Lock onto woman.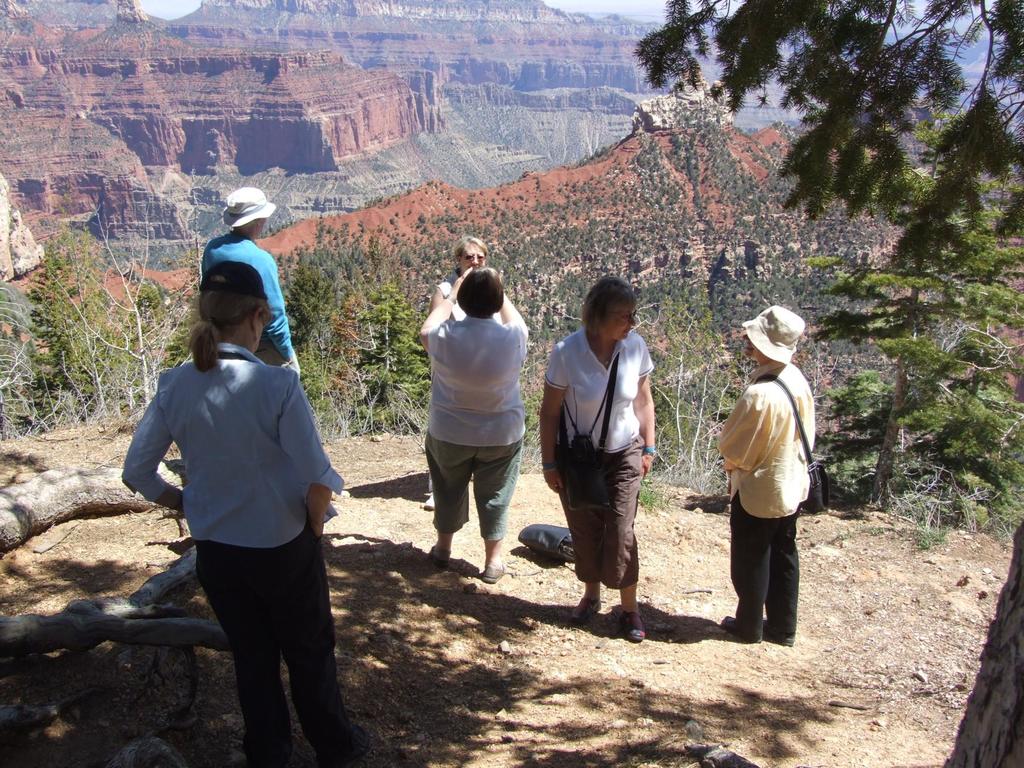
Locked: box=[545, 275, 677, 650].
